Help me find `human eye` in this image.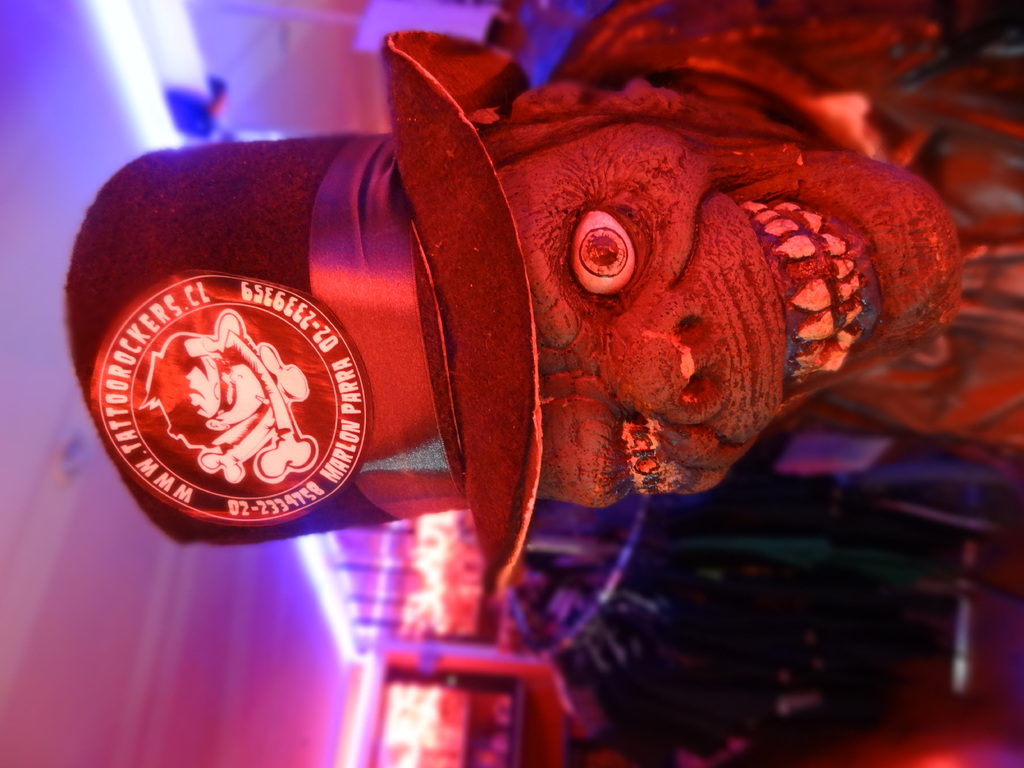
Found it: bbox(621, 423, 686, 508).
